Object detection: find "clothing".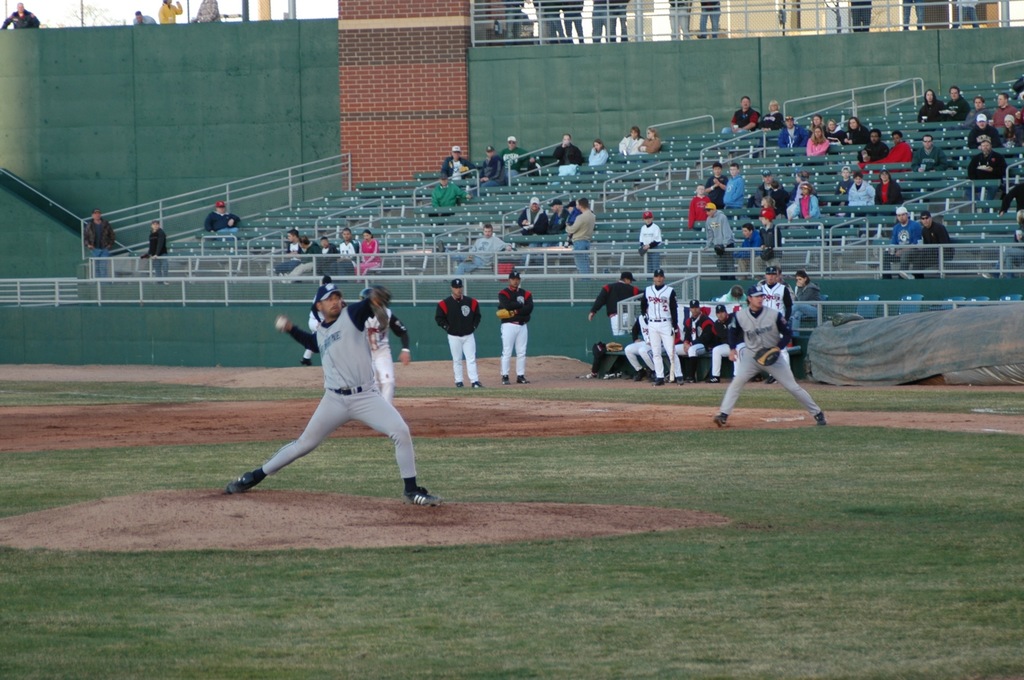
[438, 296, 479, 381].
